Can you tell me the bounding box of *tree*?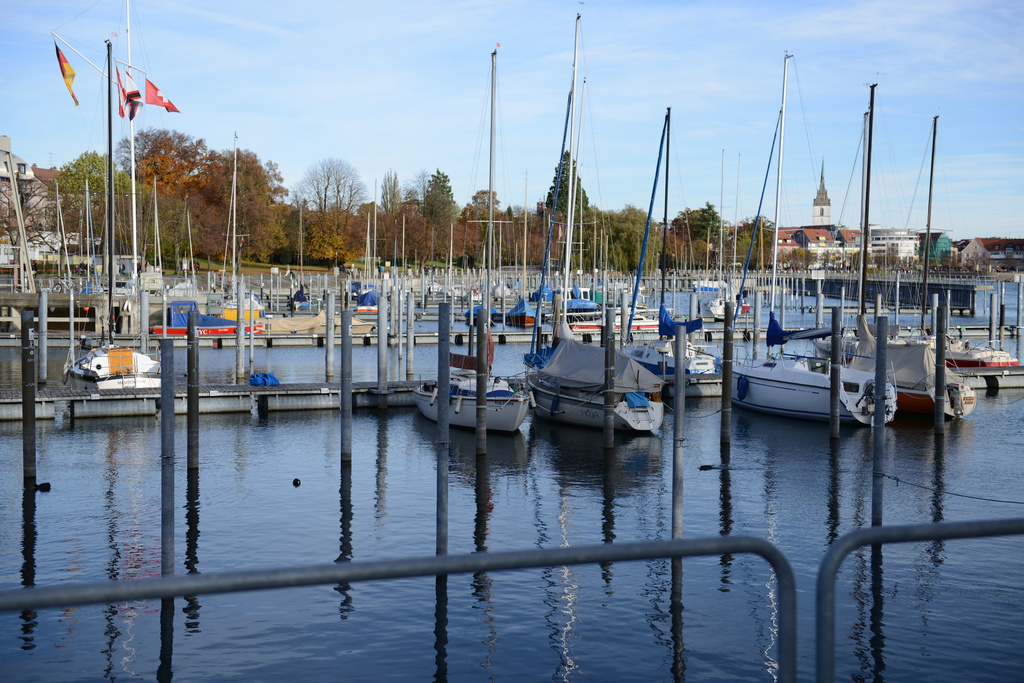
box=[290, 152, 378, 262].
